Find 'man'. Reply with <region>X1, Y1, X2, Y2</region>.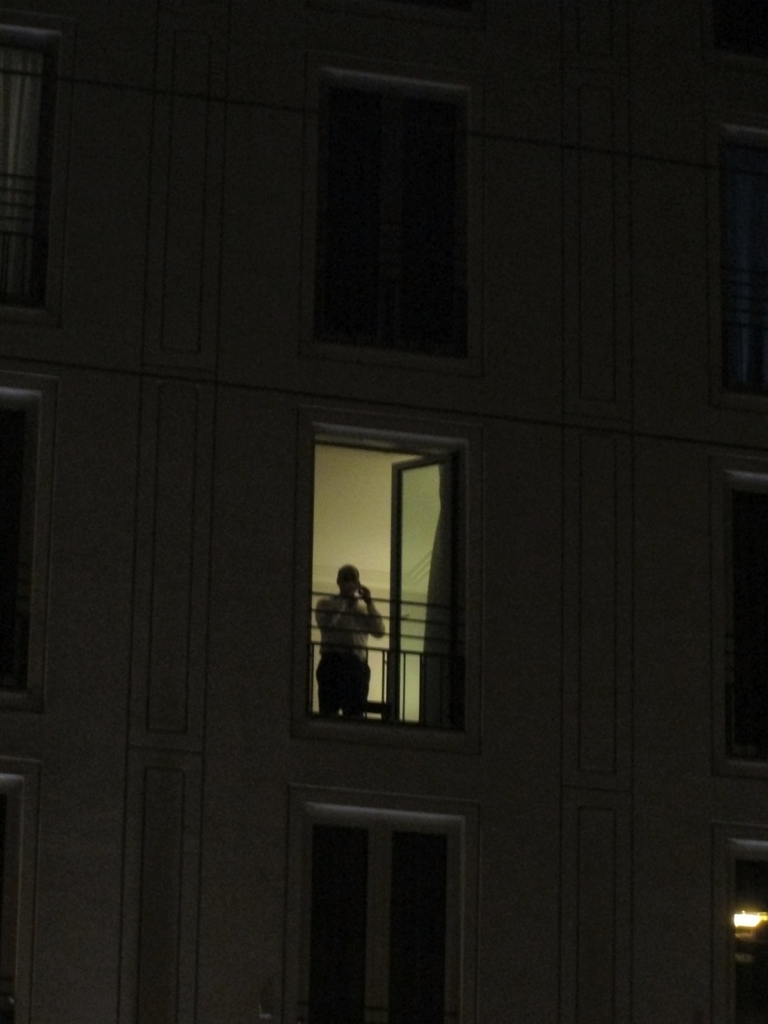
<region>317, 563, 397, 713</region>.
